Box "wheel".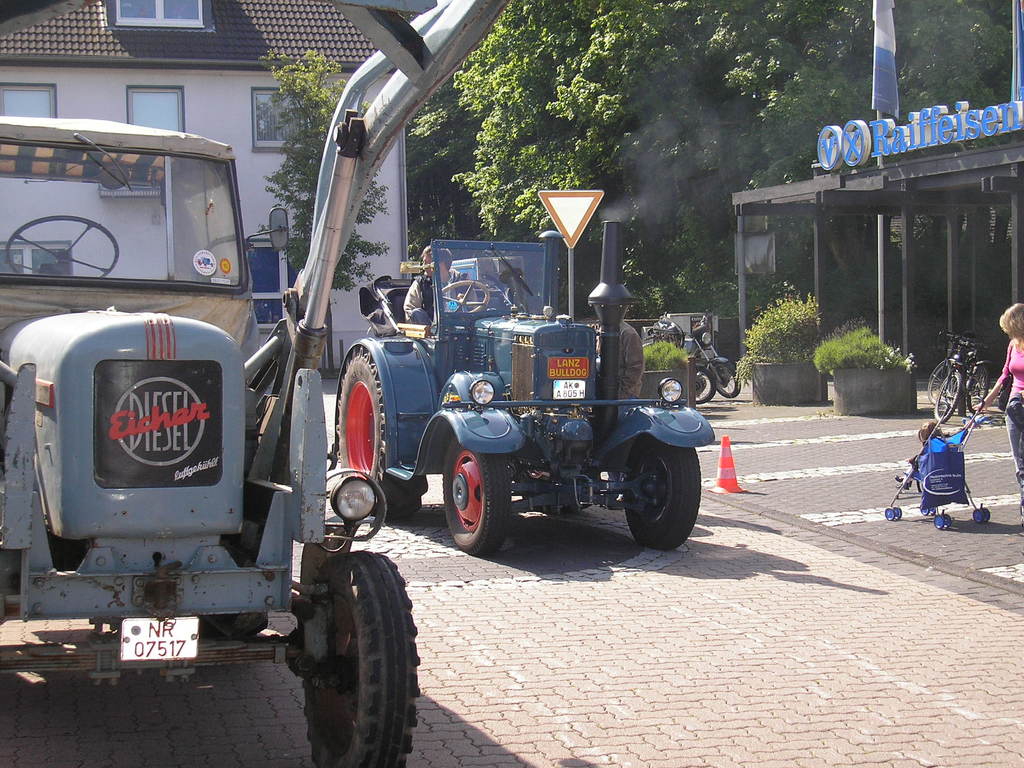
{"x1": 442, "y1": 278, "x2": 488, "y2": 317}.
